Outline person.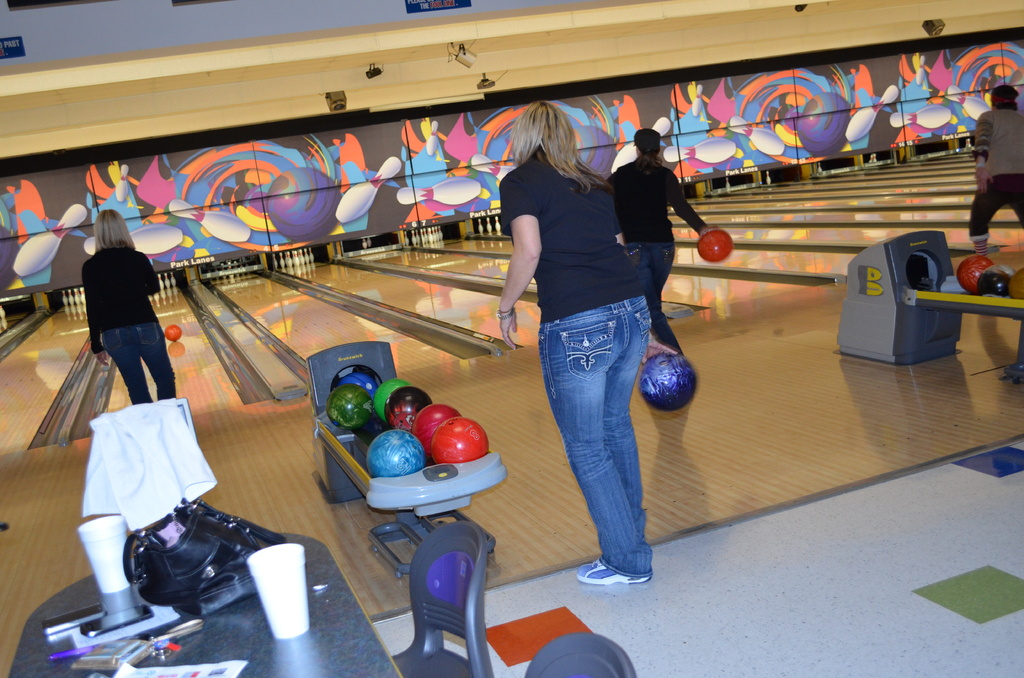
Outline: [490,102,655,585].
